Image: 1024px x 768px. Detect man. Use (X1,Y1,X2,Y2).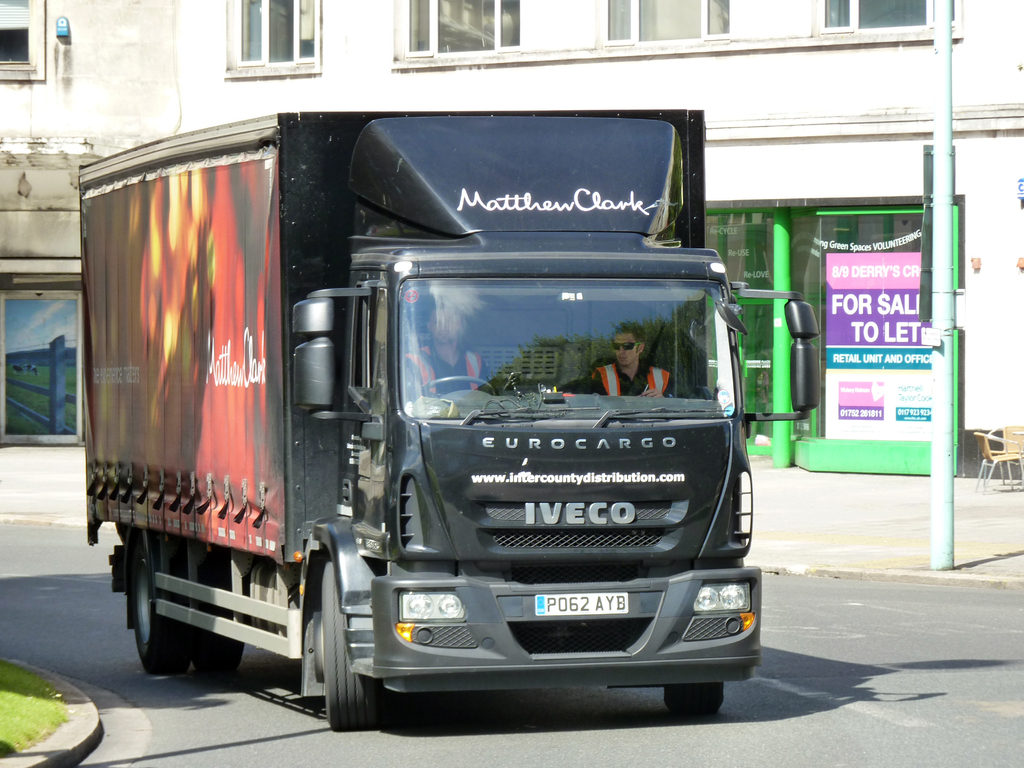
(387,295,509,419).
